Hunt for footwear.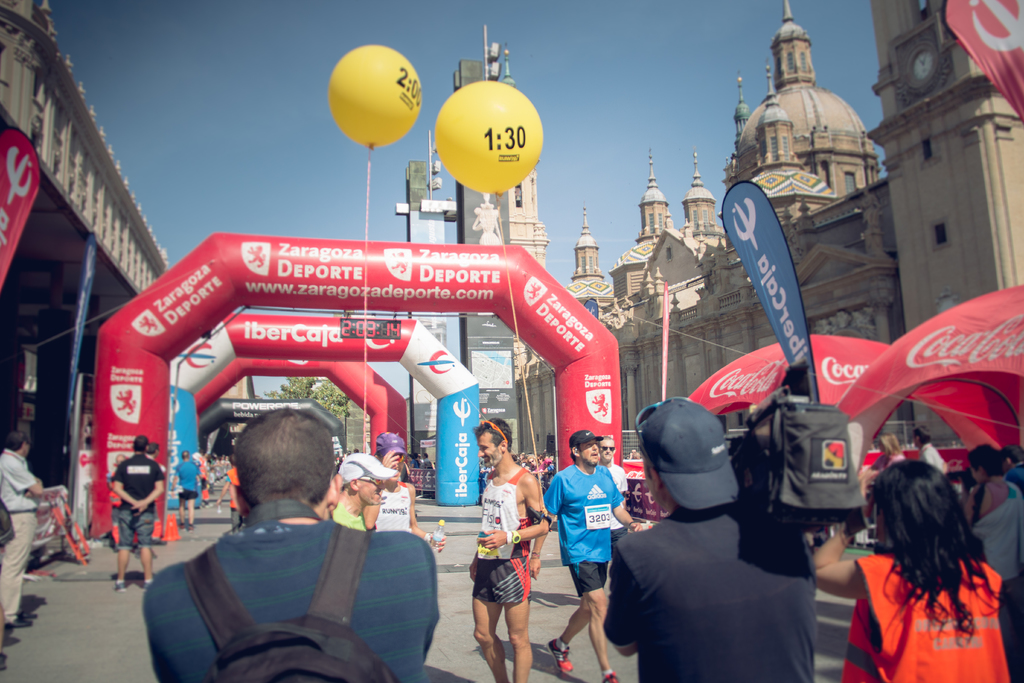
Hunted down at [x1=189, y1=525, x2=193, y2=534].
